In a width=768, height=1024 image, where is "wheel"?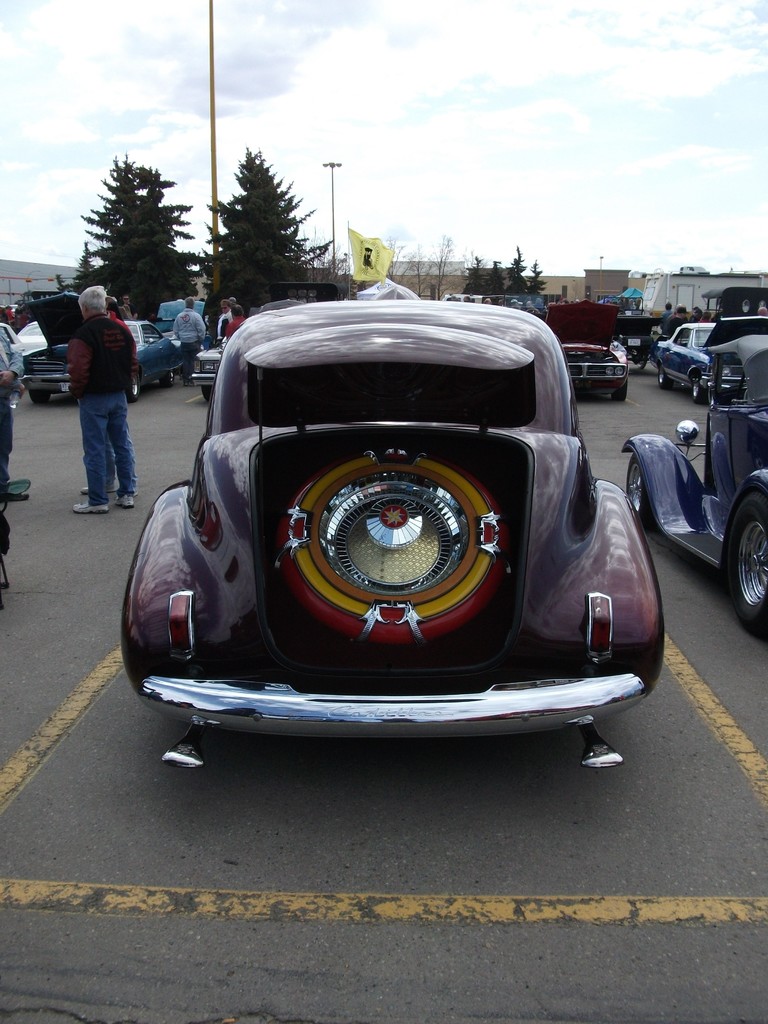
{"x1": 28, "y1": 392, "x2": 51, "y2": 406}.
